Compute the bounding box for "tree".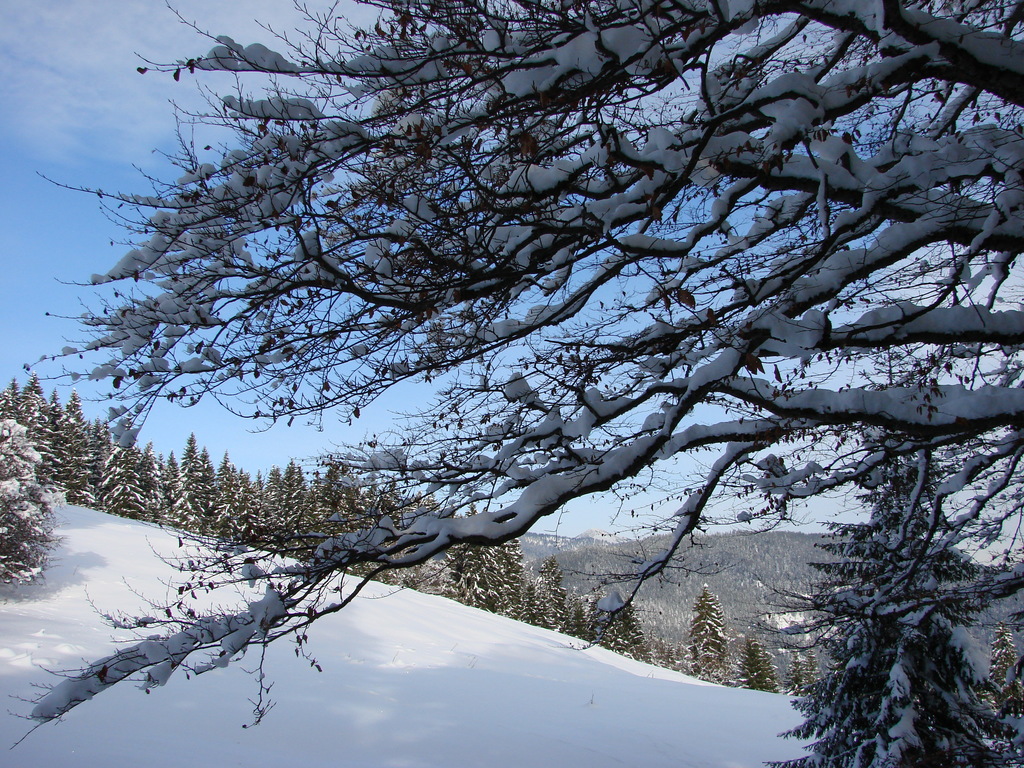
(216,465,268,539).
